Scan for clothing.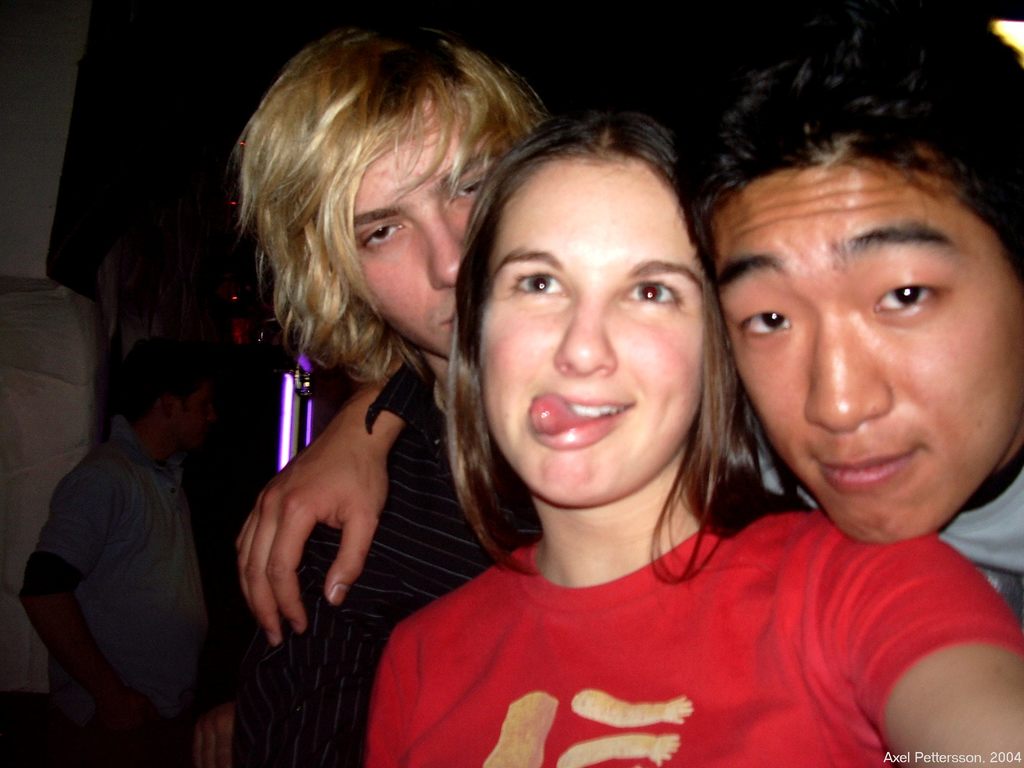
Scan result: box(30, 415, 212, 763).
